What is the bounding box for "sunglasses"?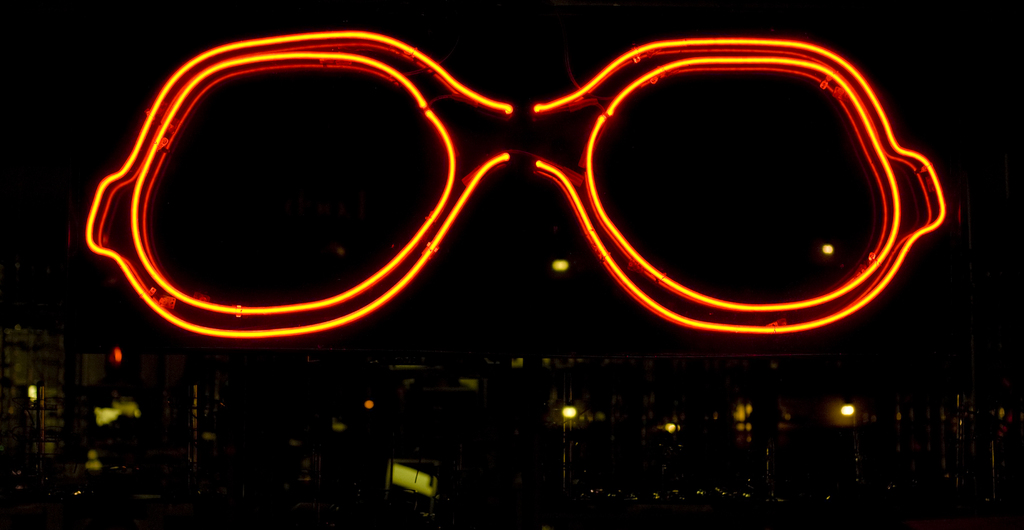
x1=83 y1=26 x2=945 y2=335.
